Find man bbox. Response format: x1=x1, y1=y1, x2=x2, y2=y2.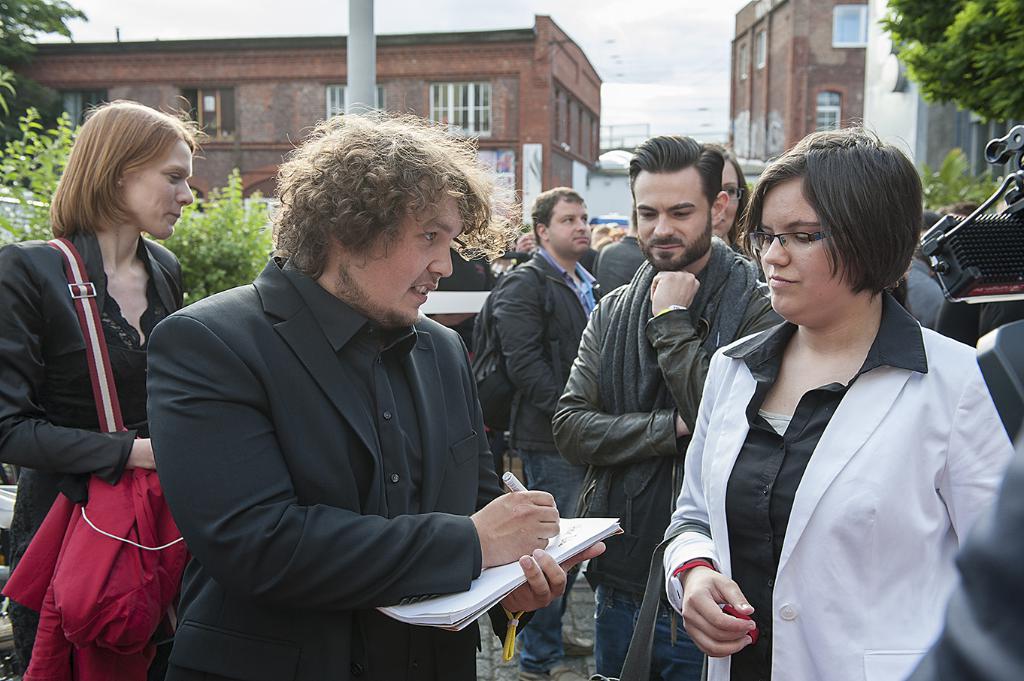
x1=553, y1=135, x2=783, y2=680.
